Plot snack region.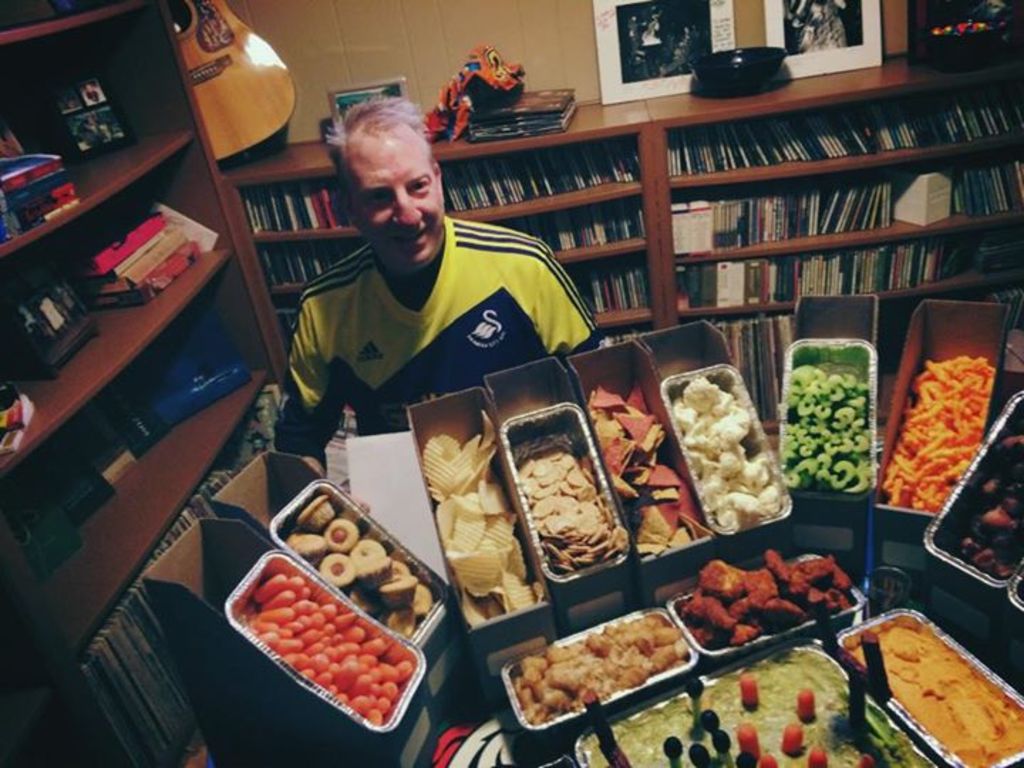
Plotted at l=590, t=381, r=707, b=549.
